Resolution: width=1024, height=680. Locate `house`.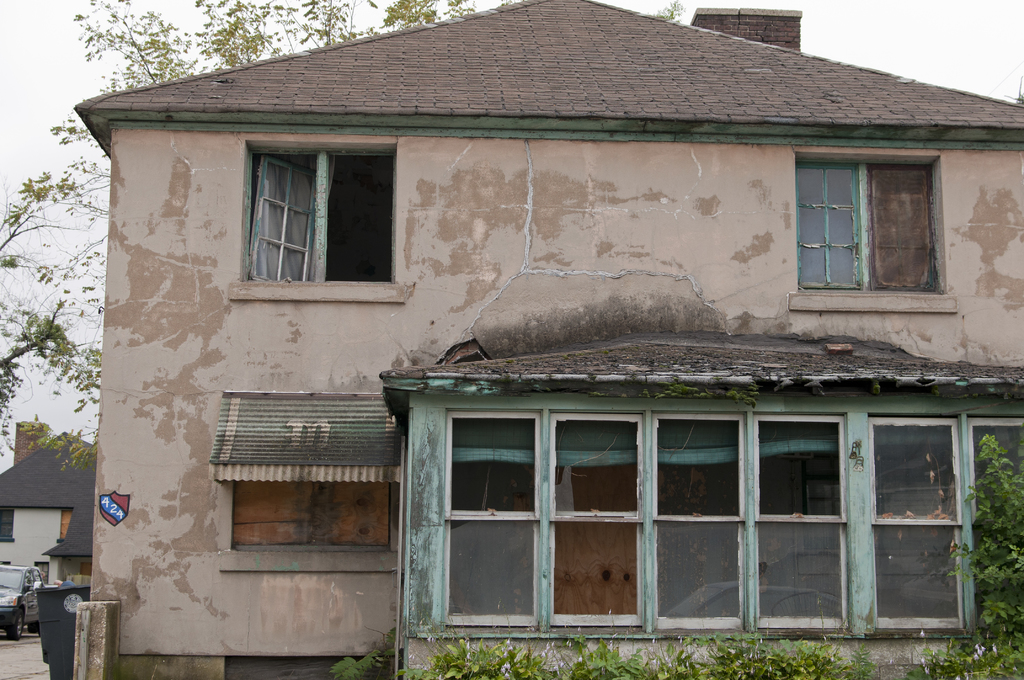
(left=67, top=8, right=1023, bottom=679).
